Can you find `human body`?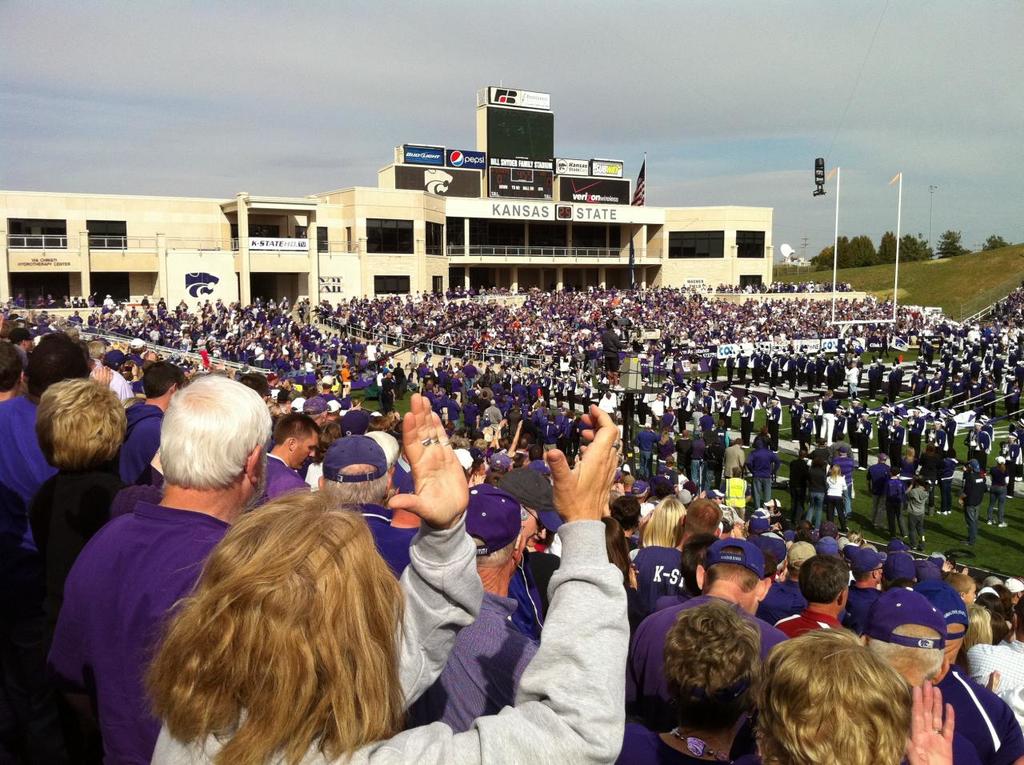
Yes, bounding box: {"x1": 850, "y1": 544, "x2": 886, "y2": 645}.
